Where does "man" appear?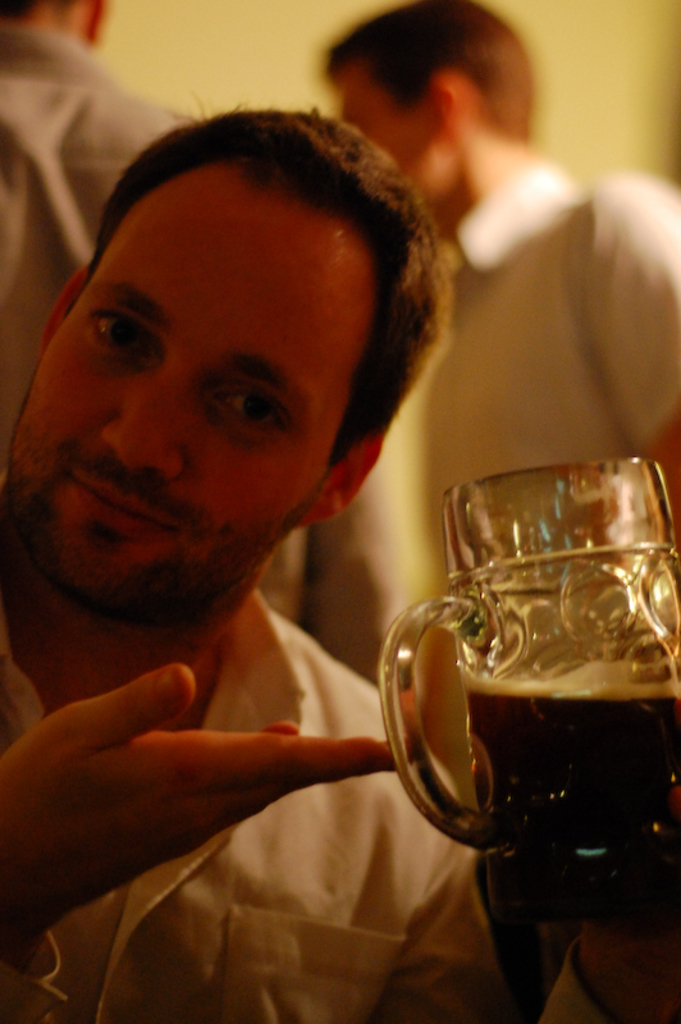
Appears at 0:0:193:448.
